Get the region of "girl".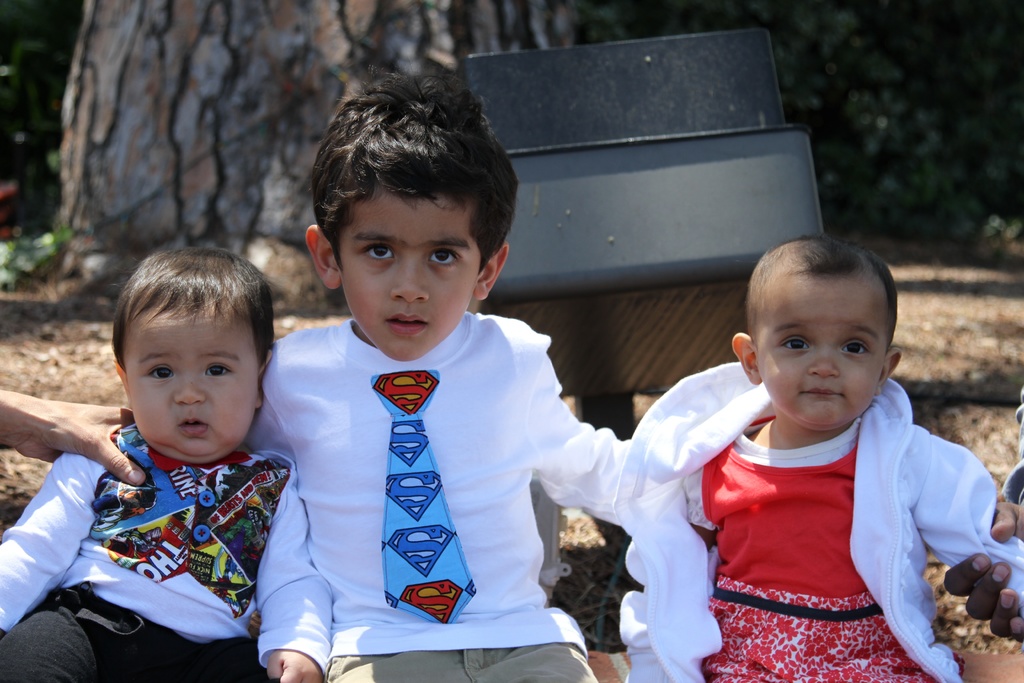
0,248,335,682.
